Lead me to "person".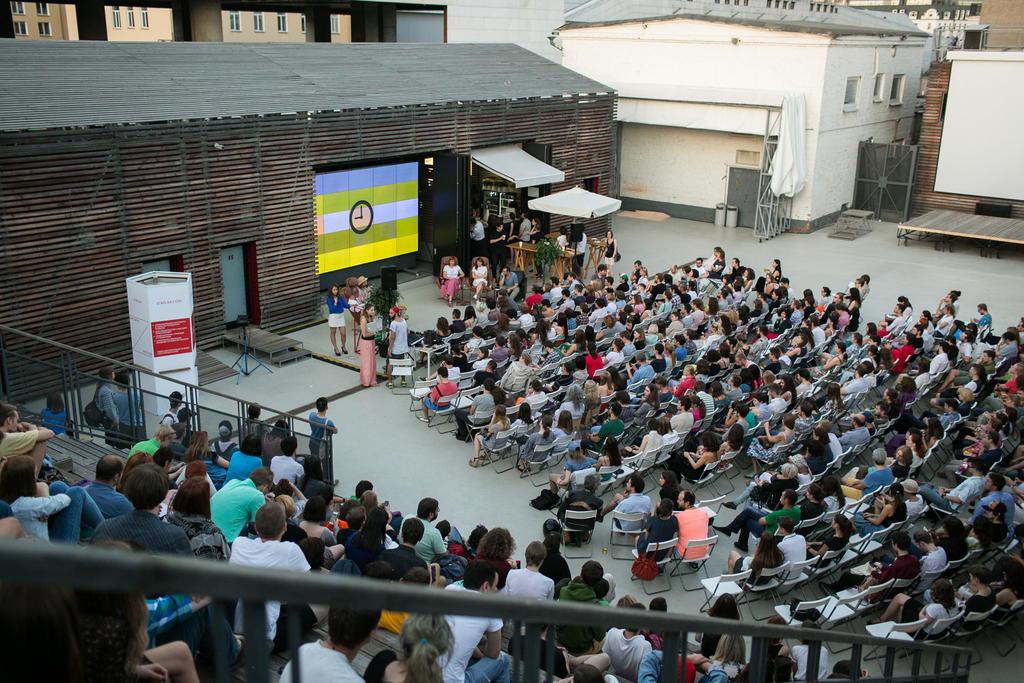
Lead to 787 618 822 682.
